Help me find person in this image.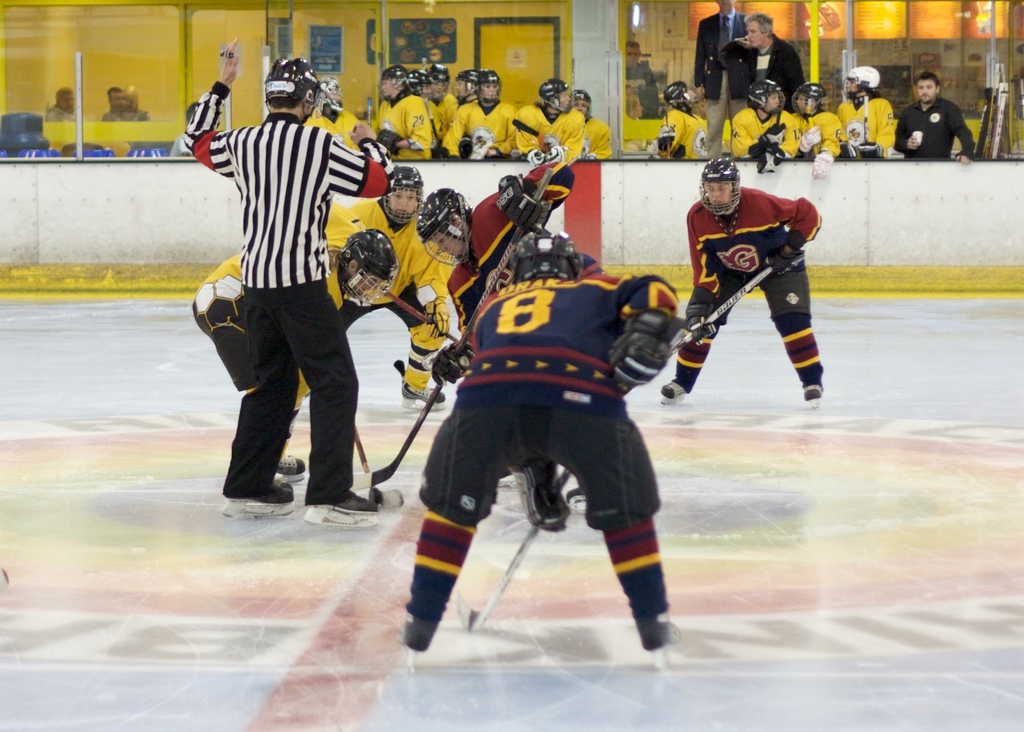
Found it: (x1=400, y1=230, x2=684, y2=652).
